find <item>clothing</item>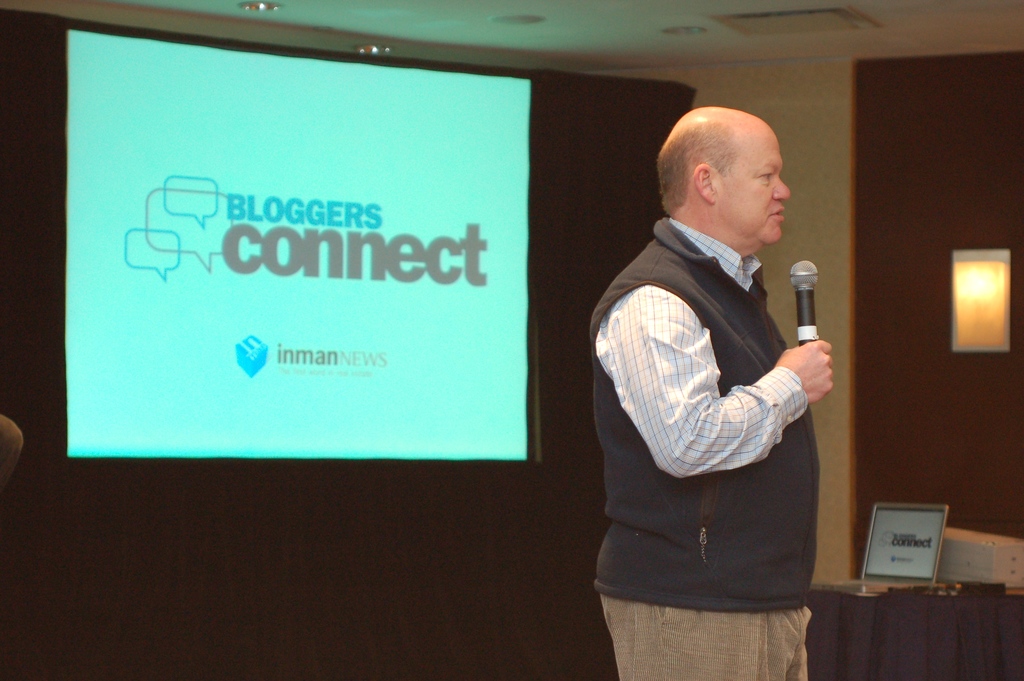
[609,152,853,648]
